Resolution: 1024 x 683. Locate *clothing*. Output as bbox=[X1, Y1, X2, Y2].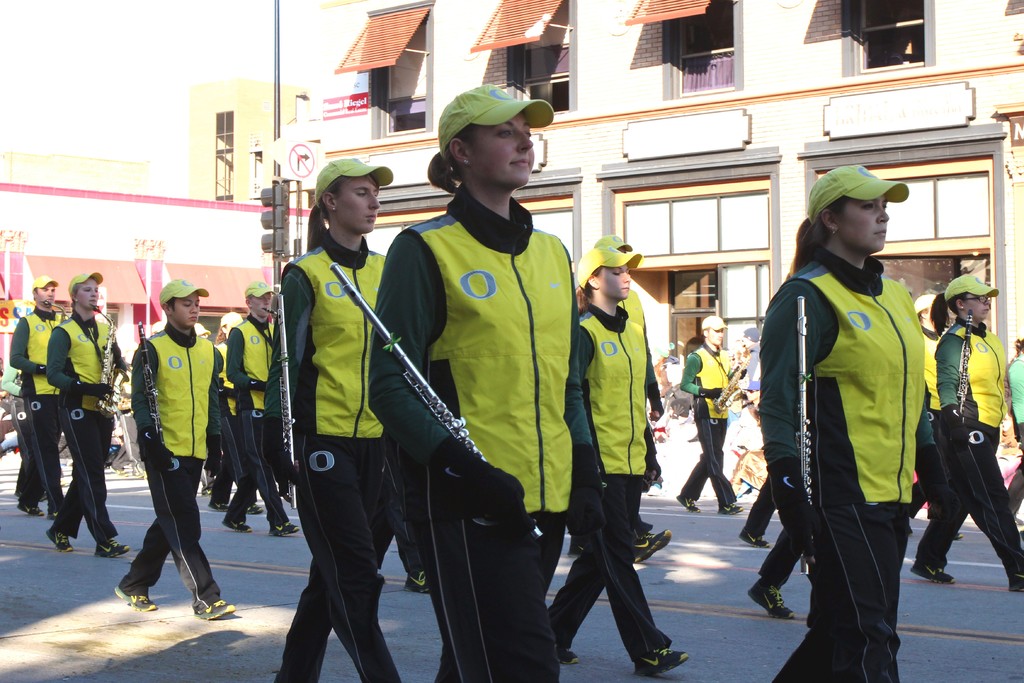
bbox=[260, 239, 396, 682].
